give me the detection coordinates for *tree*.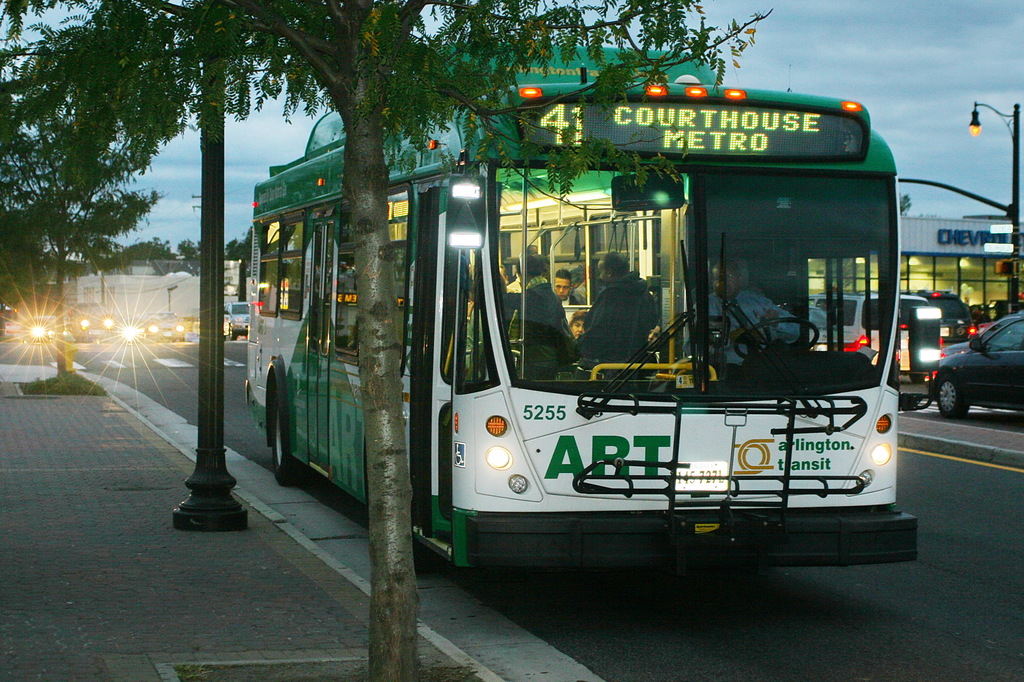
(1,0,776,681).
